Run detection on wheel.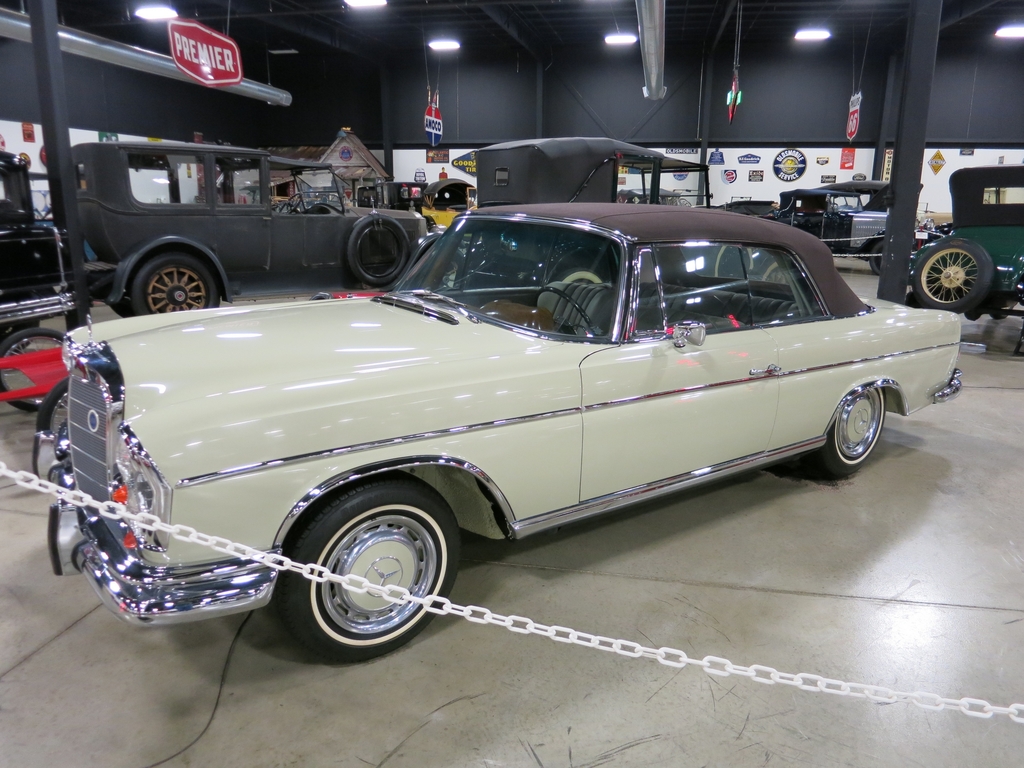
Result: detection(348, 212, 405, 289).
